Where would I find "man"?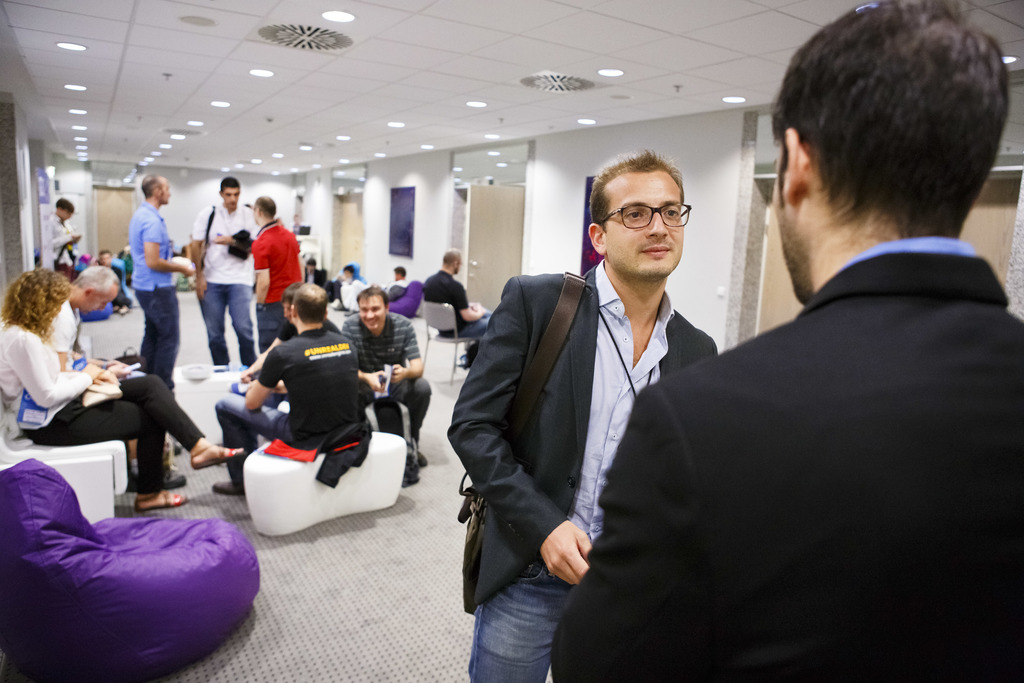
At (45, 265, 189, 488).
